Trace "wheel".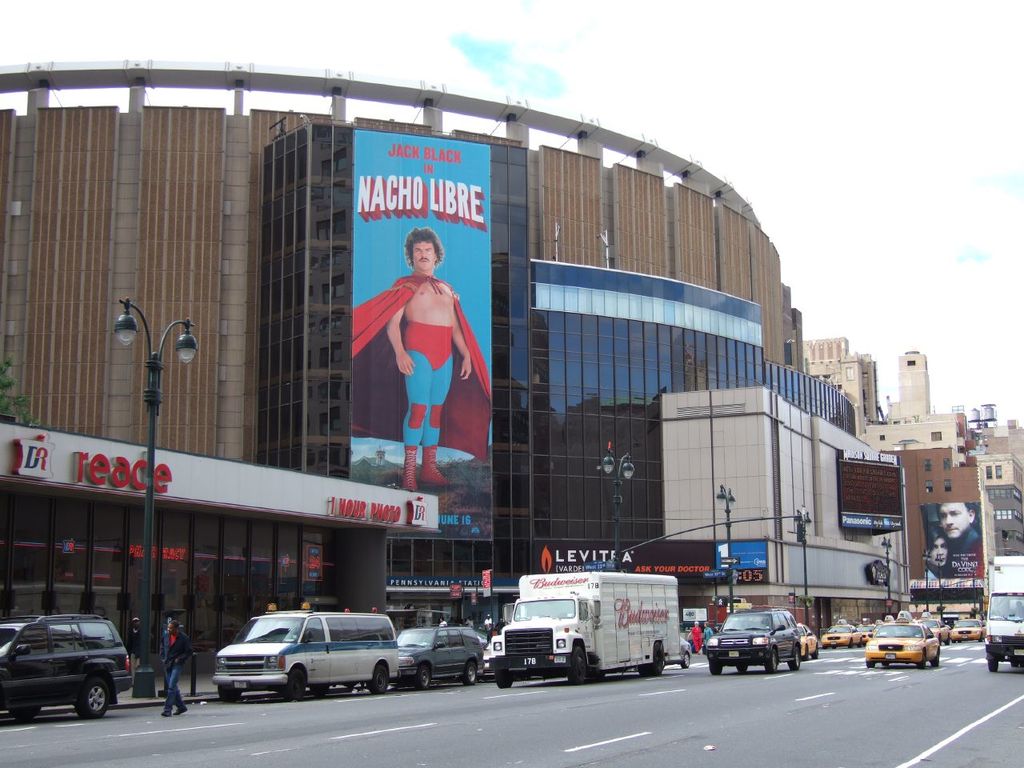
Traced to 813, 647, 821, 661.
